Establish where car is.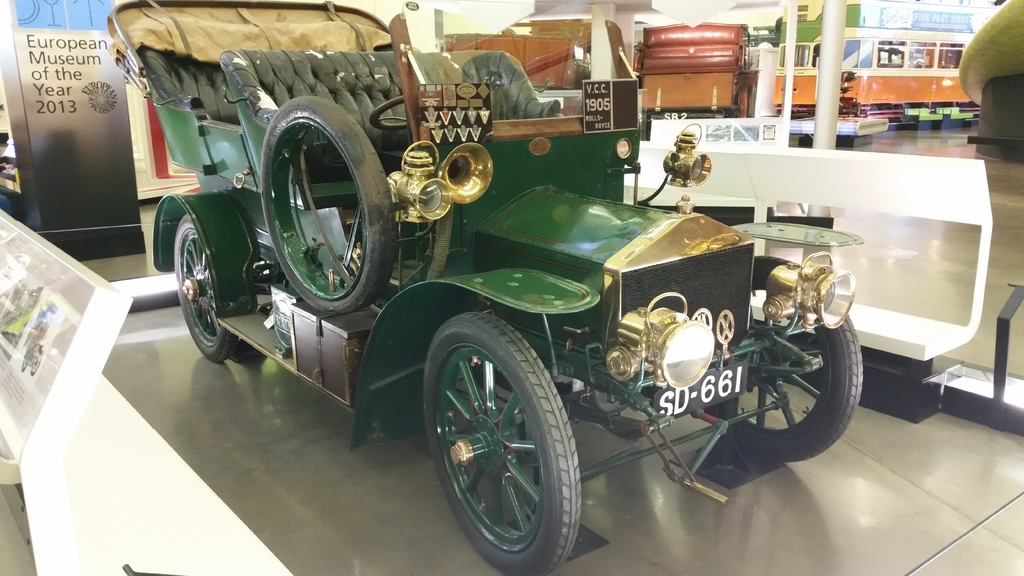
Established at <box>150,24,882,552</box>.
